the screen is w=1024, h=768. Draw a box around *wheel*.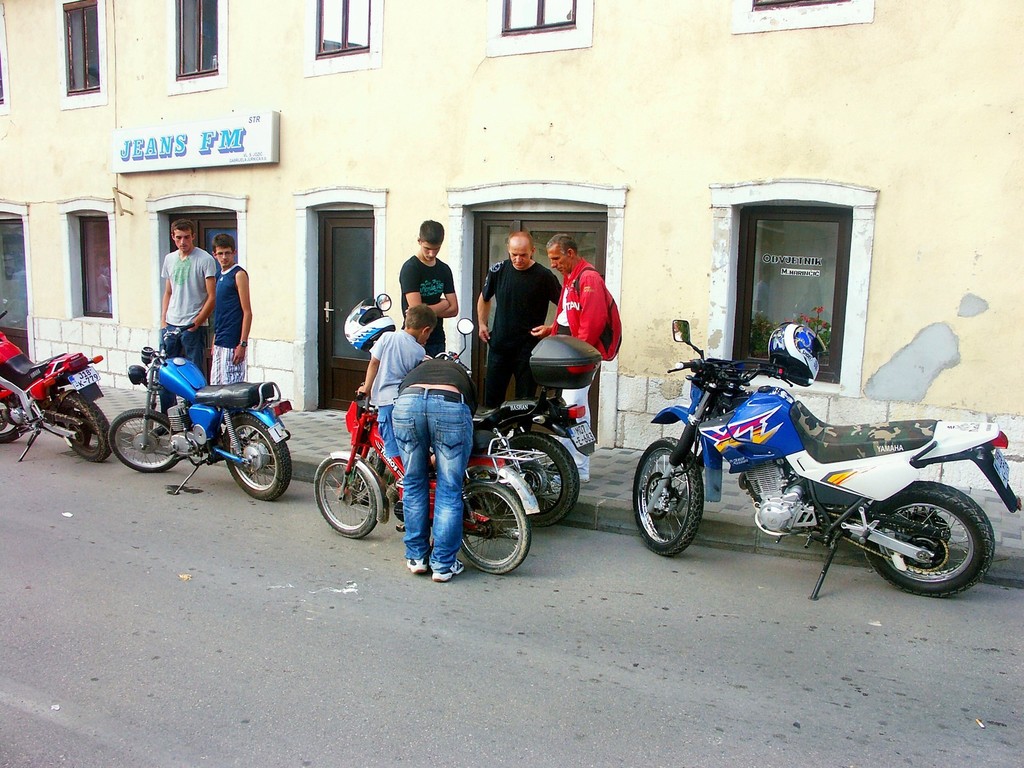
left=633, top=434, right=706, bottom=559.
